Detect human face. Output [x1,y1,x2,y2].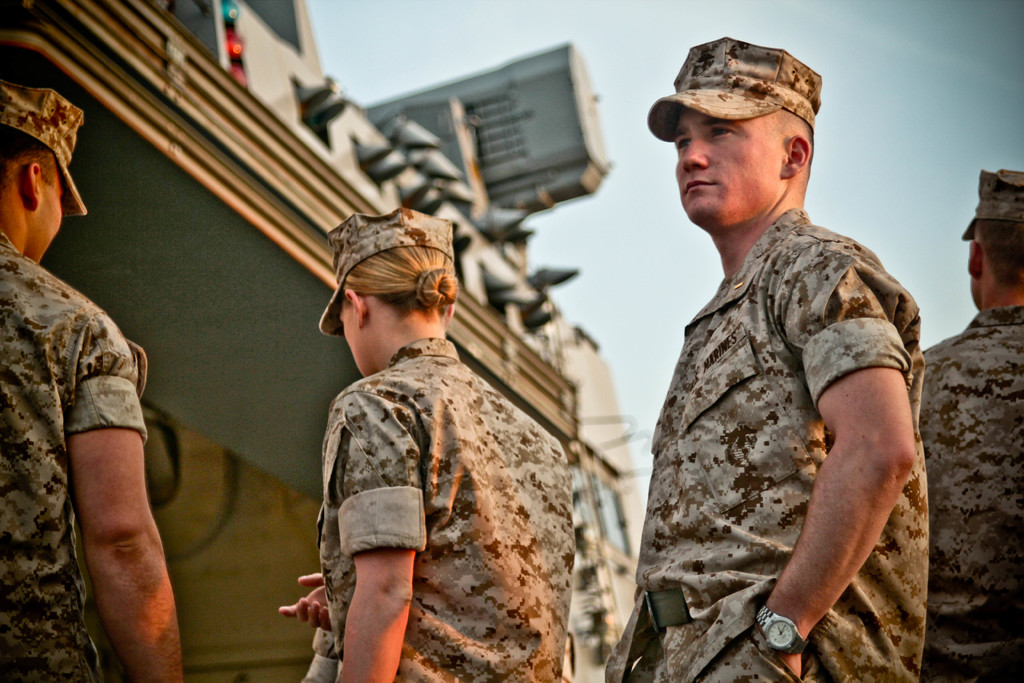
[339,295,357,374].
